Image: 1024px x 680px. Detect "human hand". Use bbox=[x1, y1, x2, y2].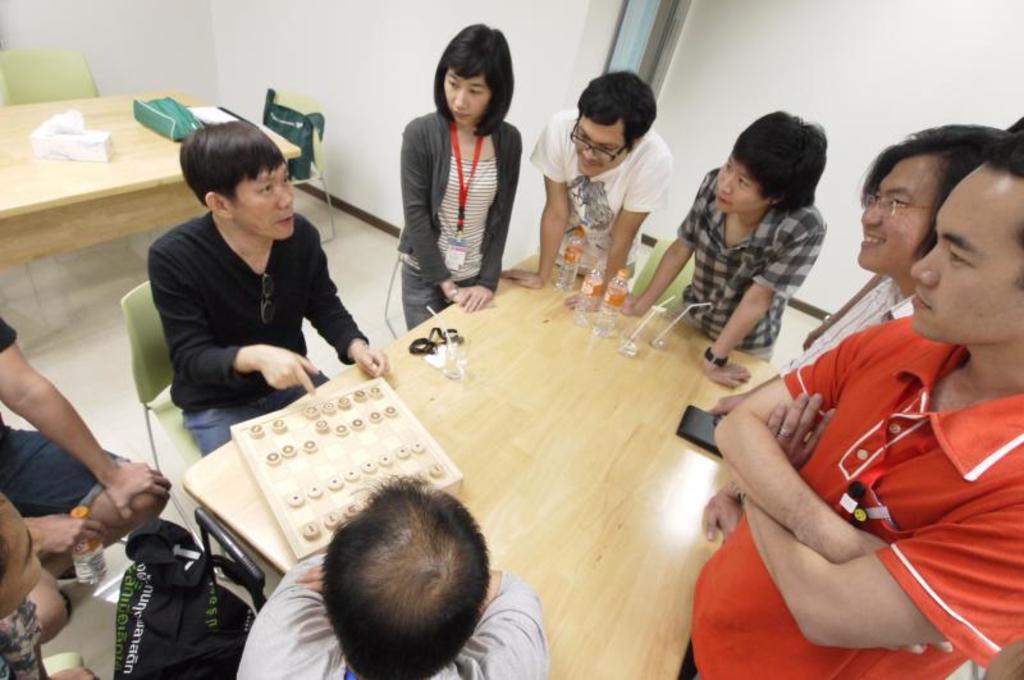
bbox=[289, 561, 326, 598].
